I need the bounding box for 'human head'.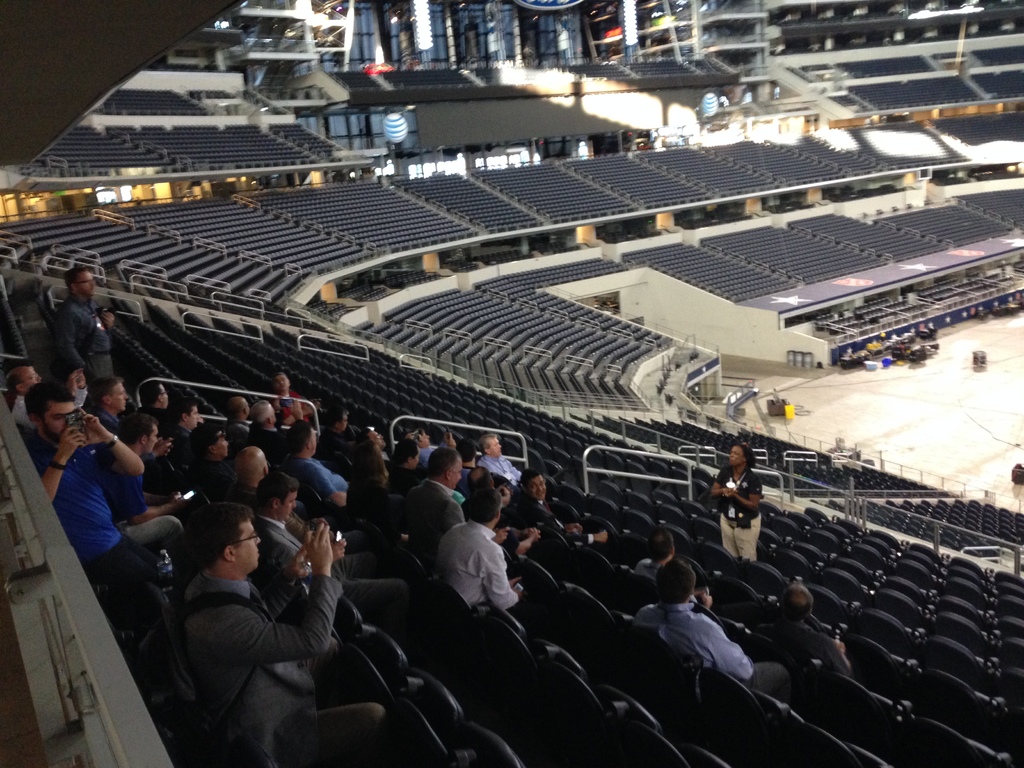
Here it is: region(778, 584, 813, 621).
